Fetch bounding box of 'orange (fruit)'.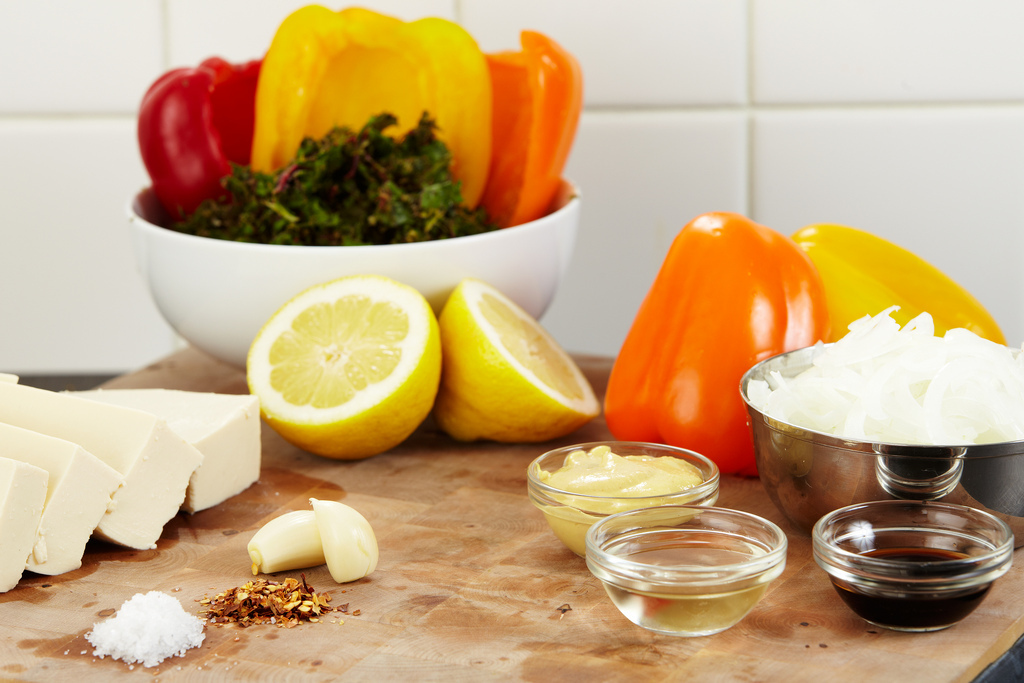
Bbox: (x1=259, y1=280, x2=444, y2=455).
